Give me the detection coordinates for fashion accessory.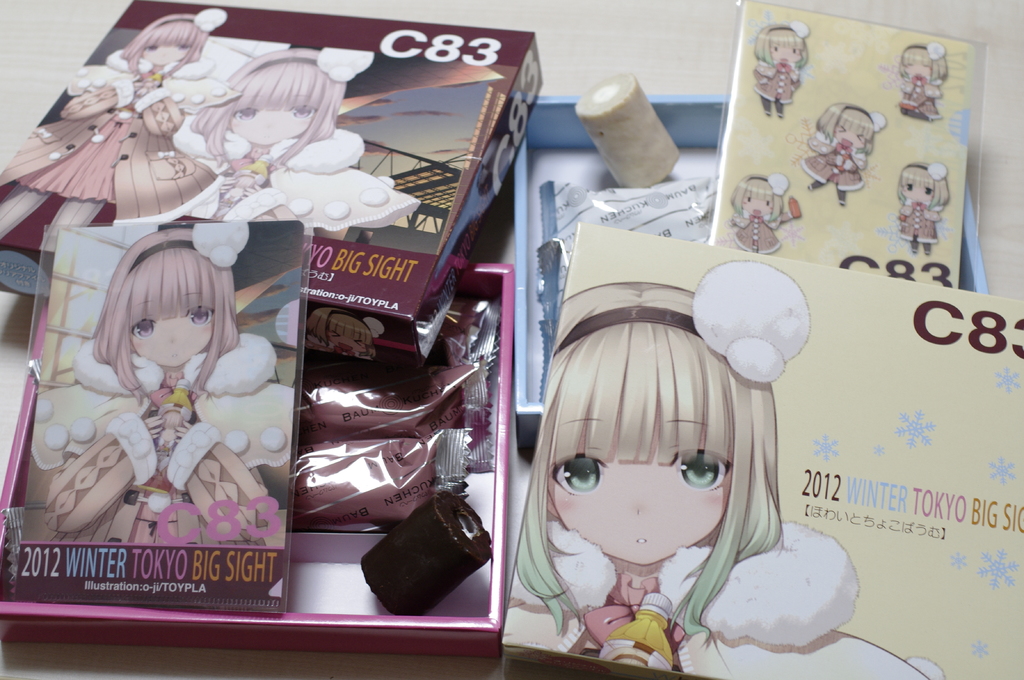
(x1=905, y1=42, x2=946, y2=61).
